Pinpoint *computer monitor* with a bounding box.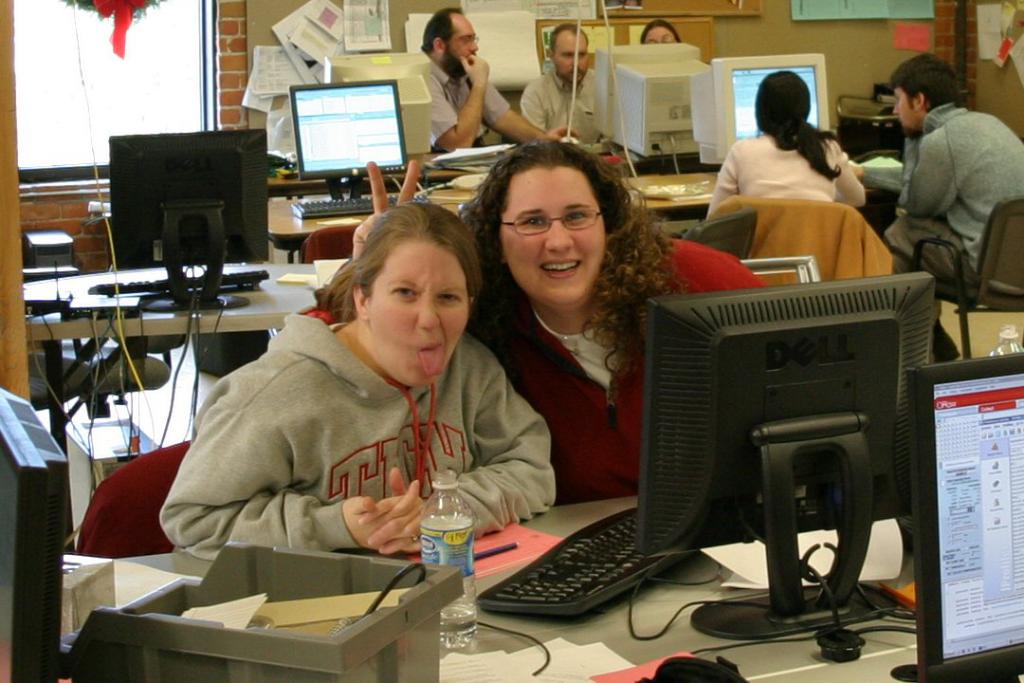
Rect(687, 48, 831, 168).
